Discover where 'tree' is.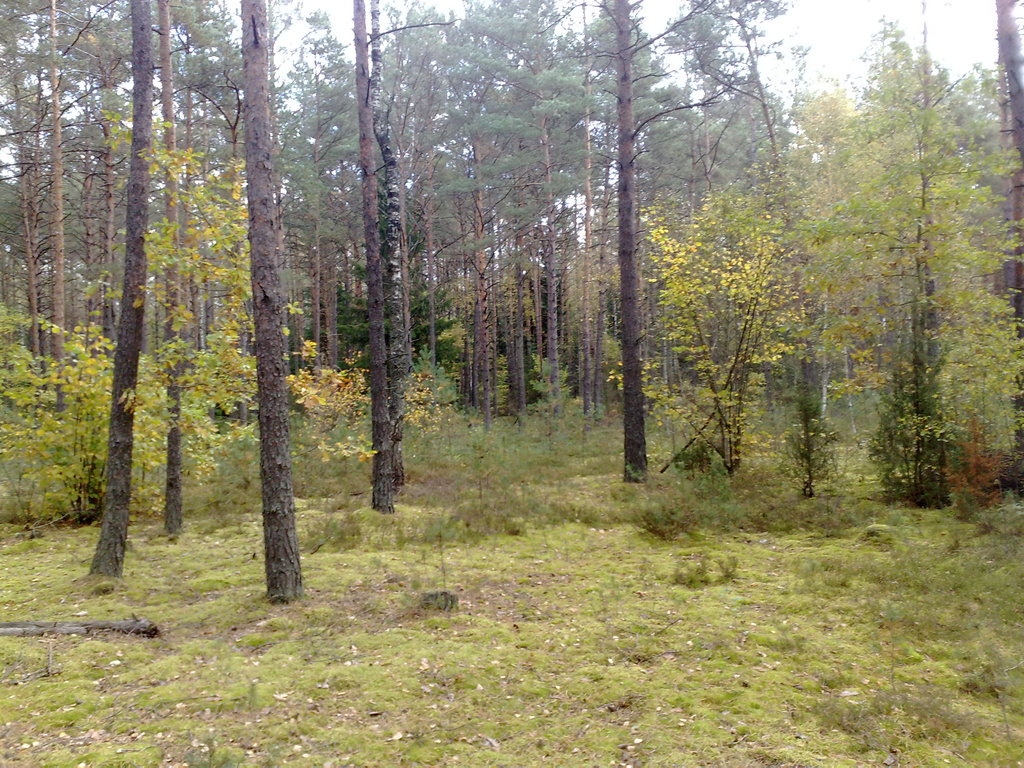
Discovered at <box>794,77,995,534</box>.
